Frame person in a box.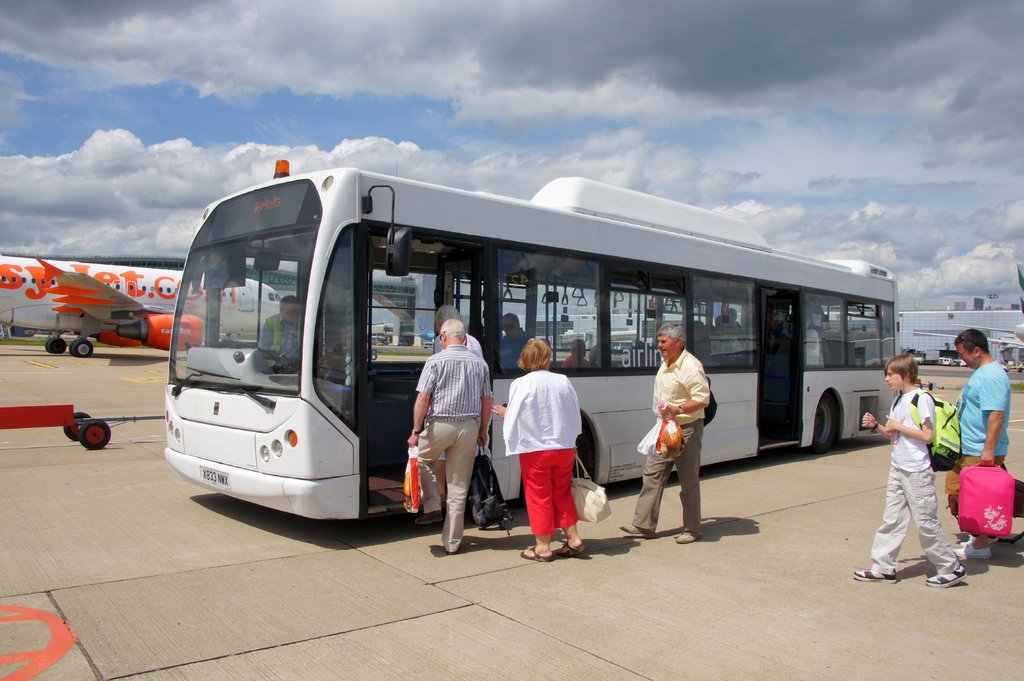
bbox=(257, 289, 303, 374).
